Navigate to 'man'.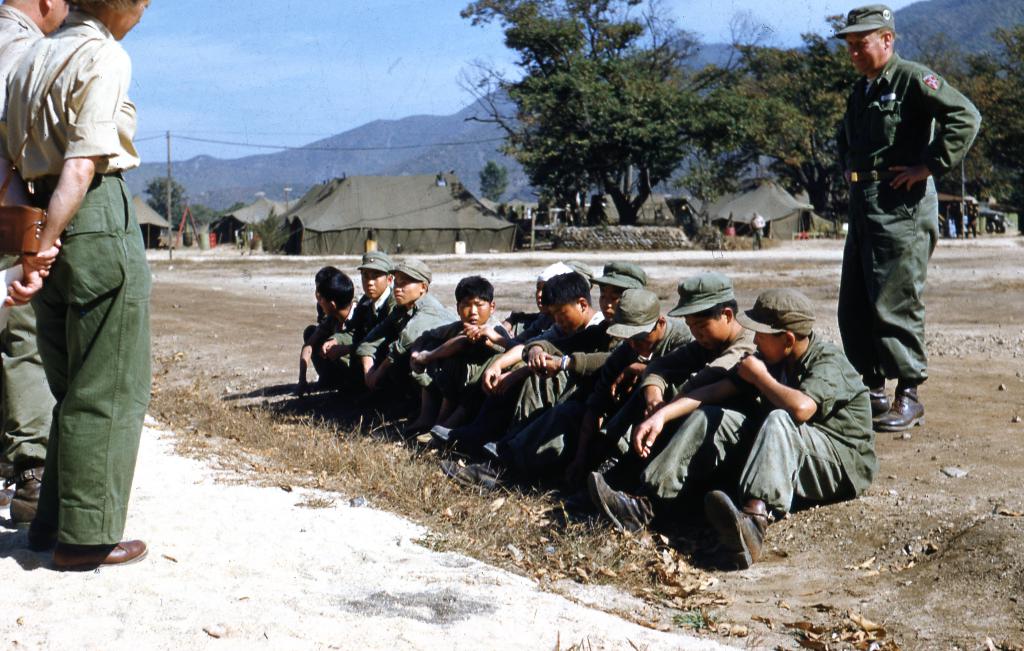
Navigation target: <bbox>588, 274, 858, 562</bbox>.
